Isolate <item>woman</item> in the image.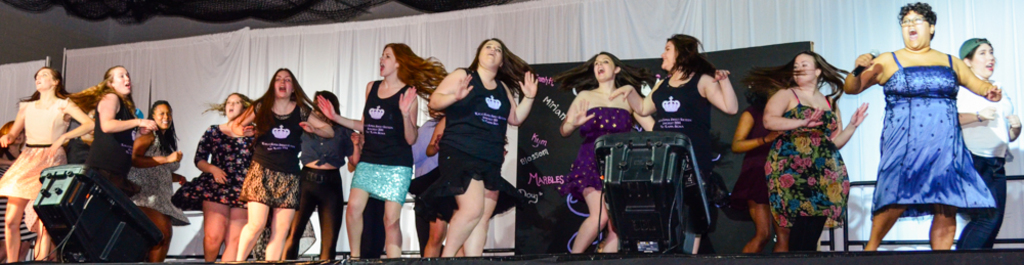
Isolated region: left=409, top=101, right=443, bottom=257.
